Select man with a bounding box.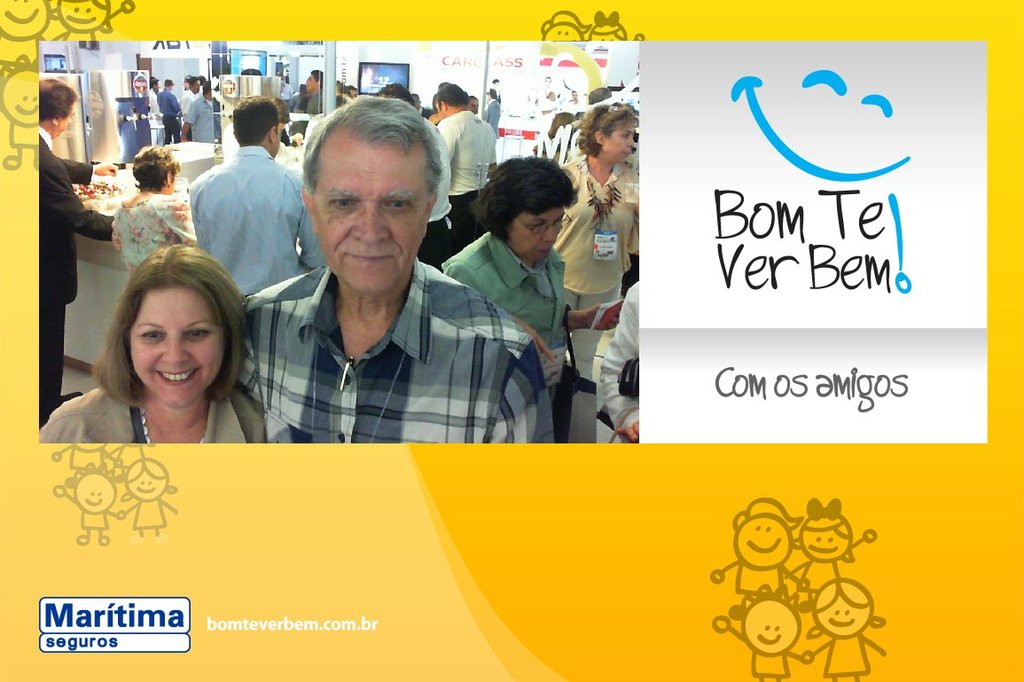
bbox=(187, 95, 324, 299).
